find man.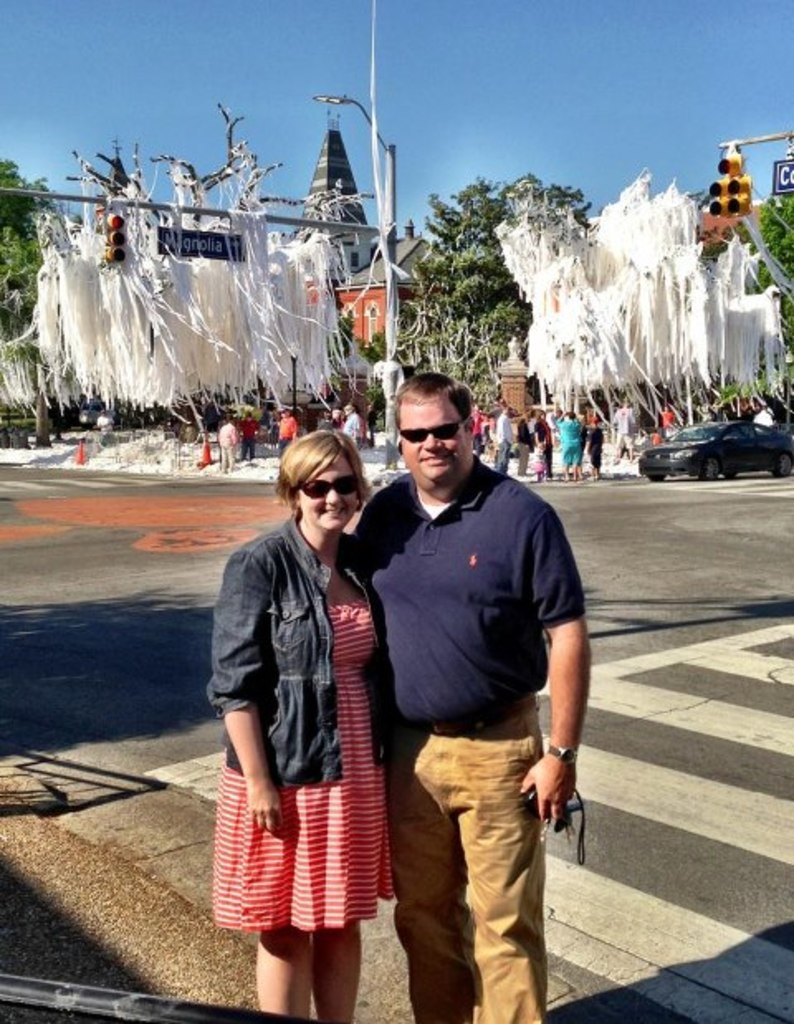
locate(347, 362, 587, 1023).
